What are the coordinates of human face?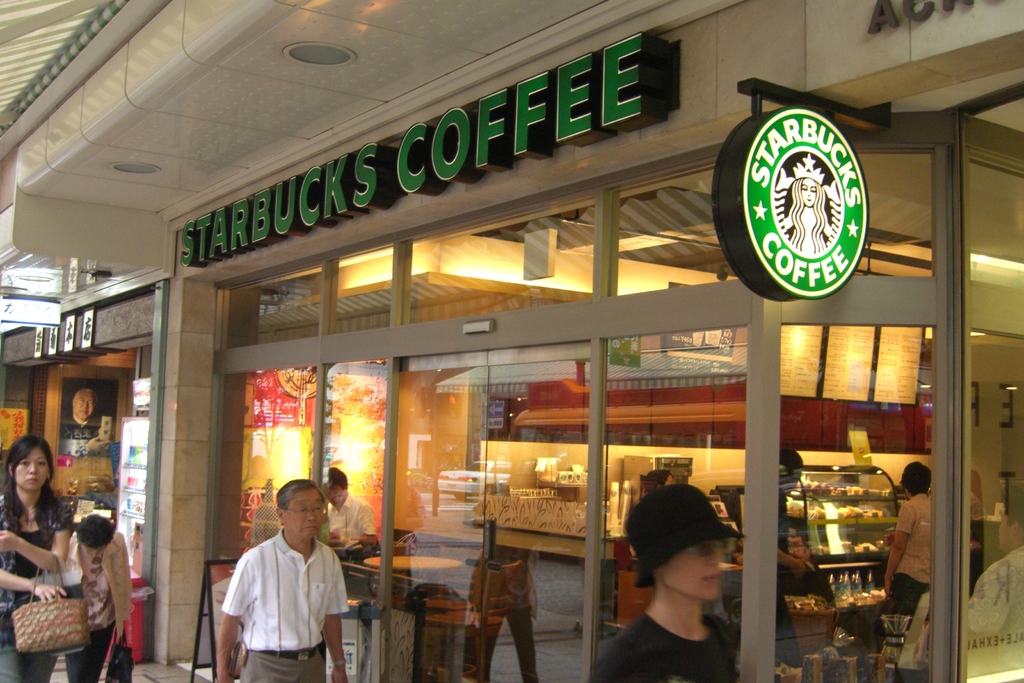
BBox(15, 443, 53, 493).
